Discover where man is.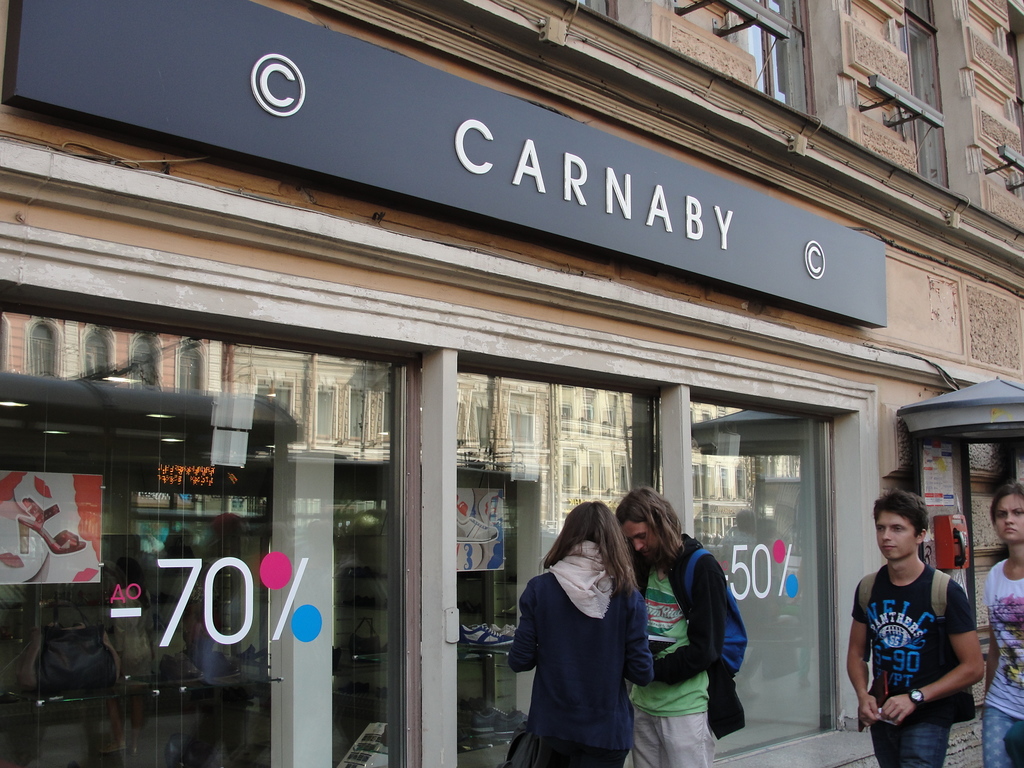
Discovered at [left=841, top=487, right=998, bottom=766].
